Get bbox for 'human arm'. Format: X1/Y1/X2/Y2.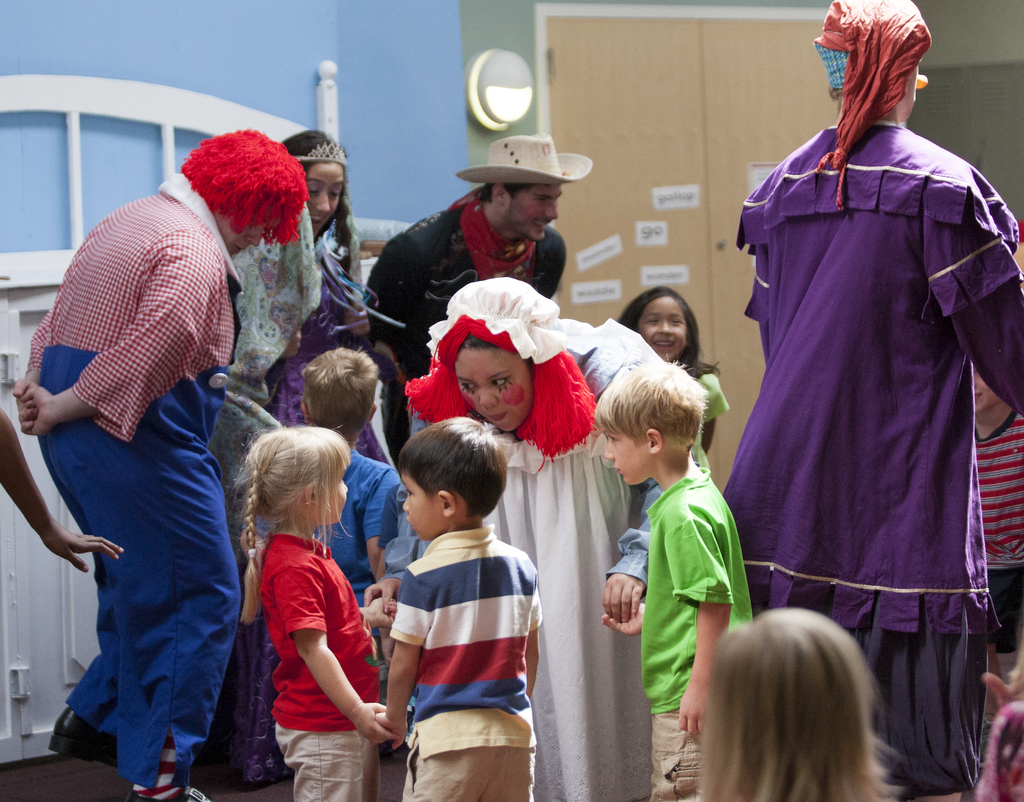
934/162/1023/410.
